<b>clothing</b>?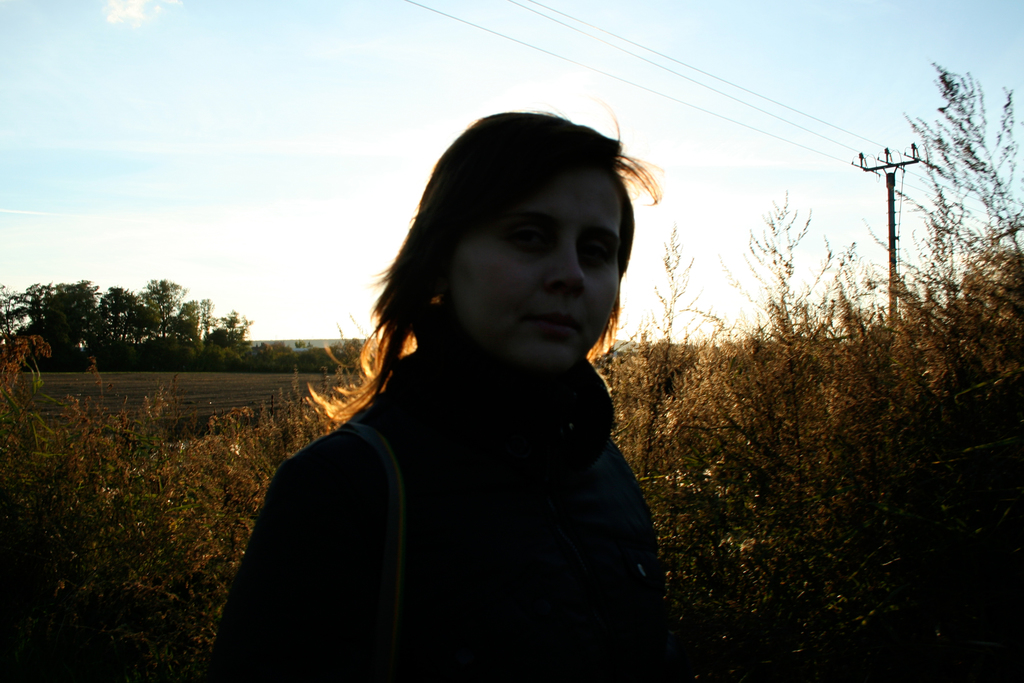
{"x1": 227, "y1": 254, "x2": 684, "y2": 668}
